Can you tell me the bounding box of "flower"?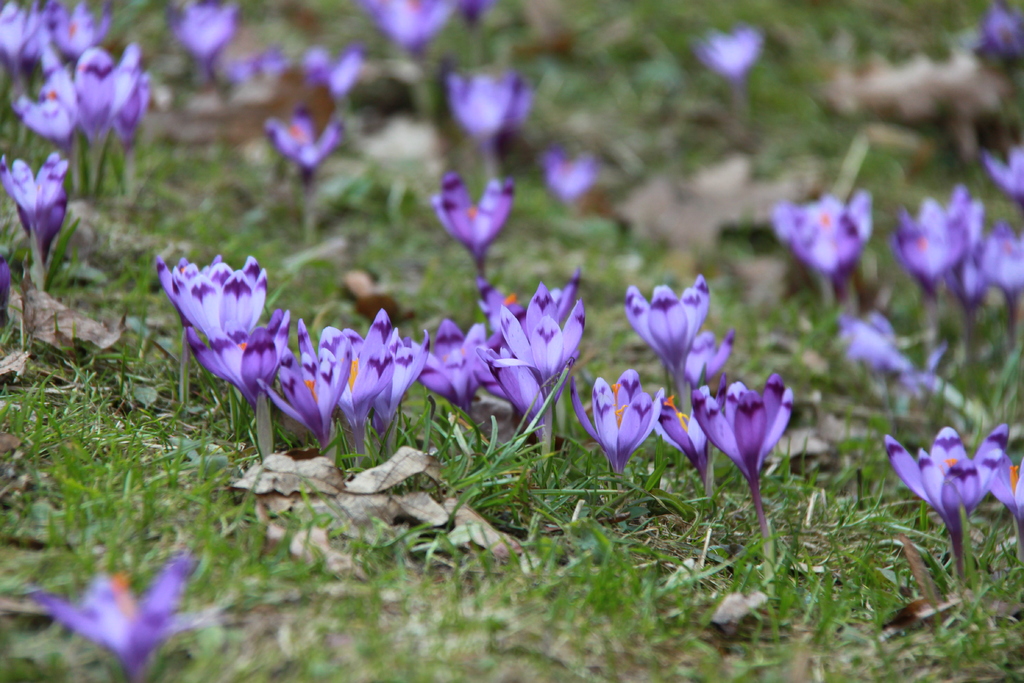
Rect(823, 304, 907, 377).
